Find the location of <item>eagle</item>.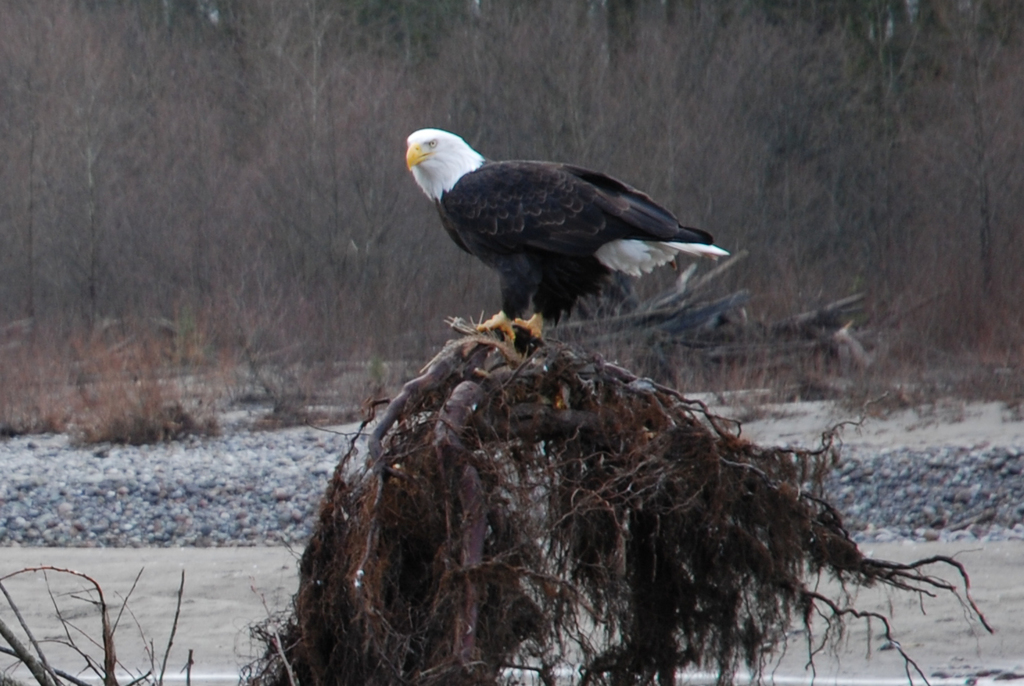
Location: BBox(401, 126, 738, 350).
